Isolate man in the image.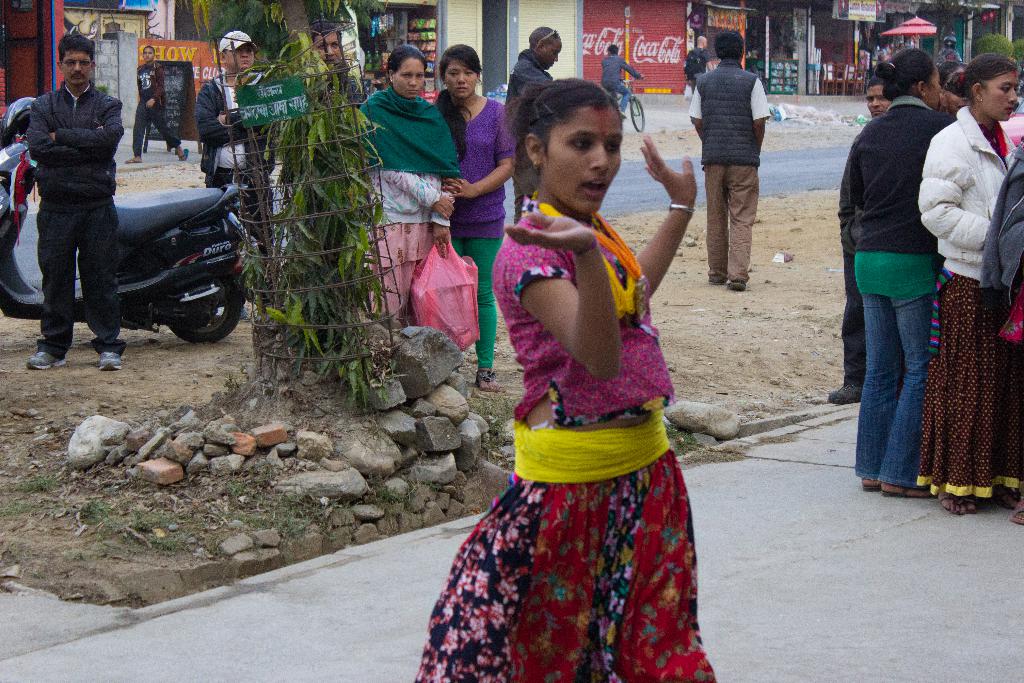
Isolated region: {"left": 826, "top": 76, "right": 893, "bottom": 405}.
